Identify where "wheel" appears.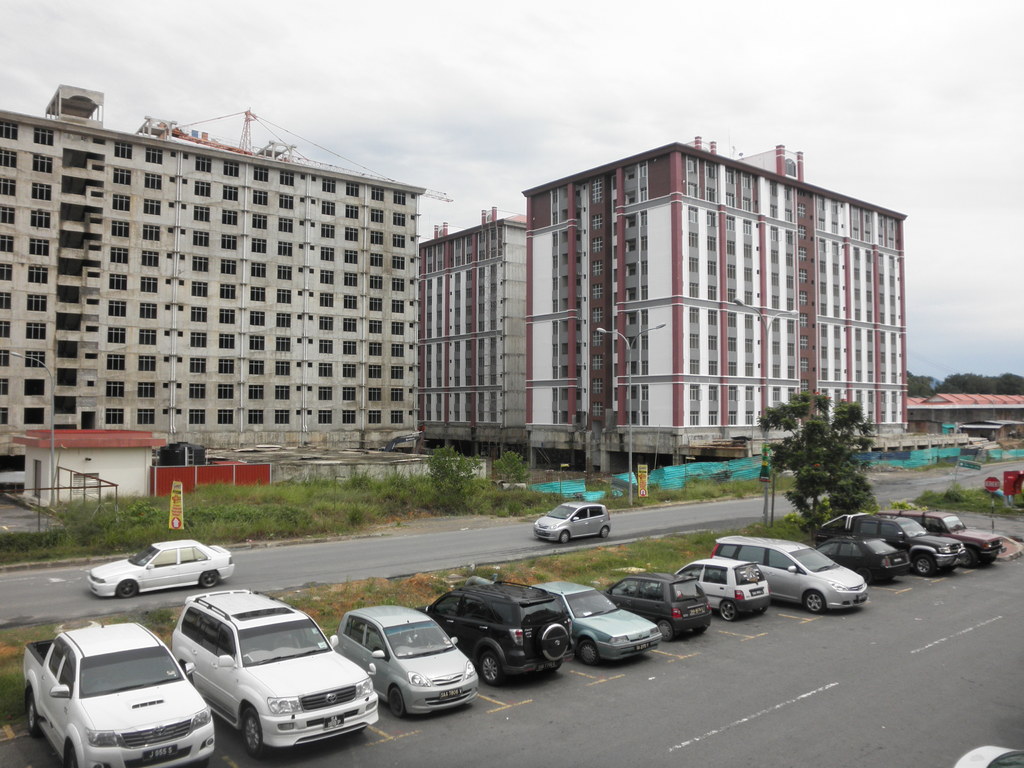
Appears at Rect(63, 743, 76, 767).
